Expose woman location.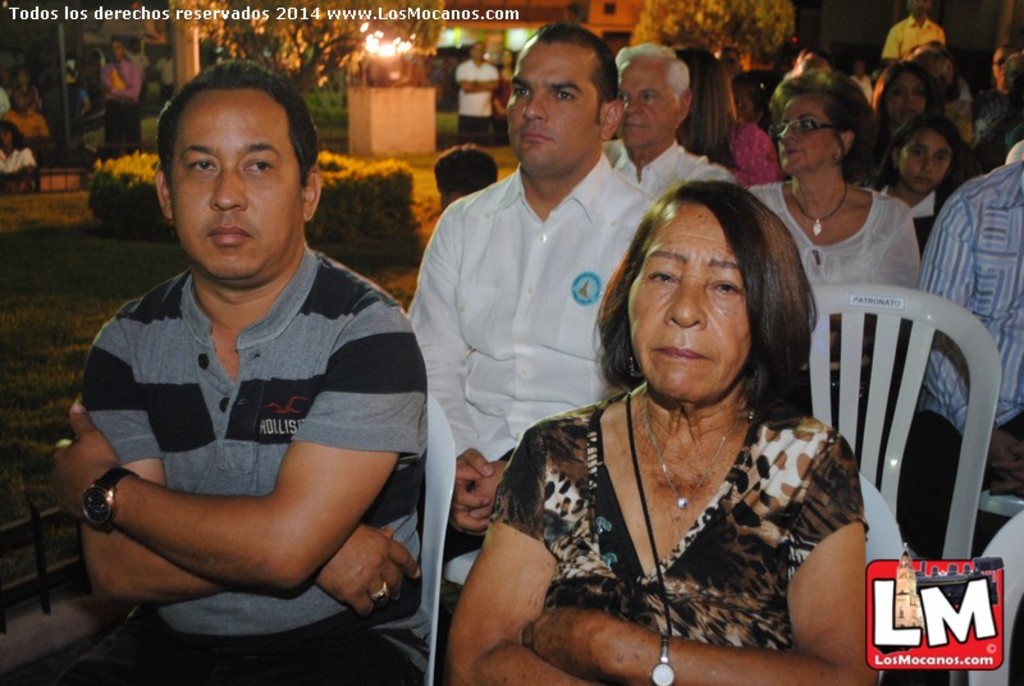
Exposed at [966, 50, 1016, 156].
